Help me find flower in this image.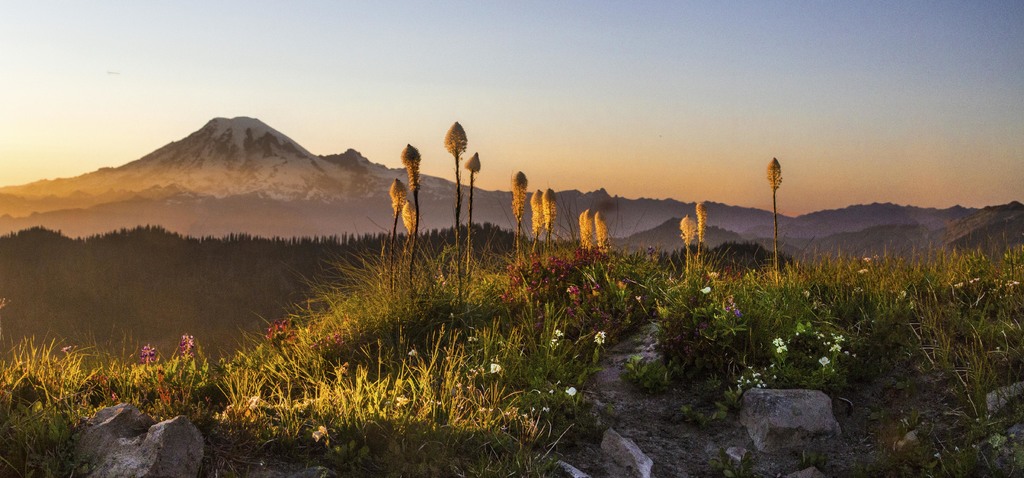
Found it: bbox=[638, 292, 647, 301].
